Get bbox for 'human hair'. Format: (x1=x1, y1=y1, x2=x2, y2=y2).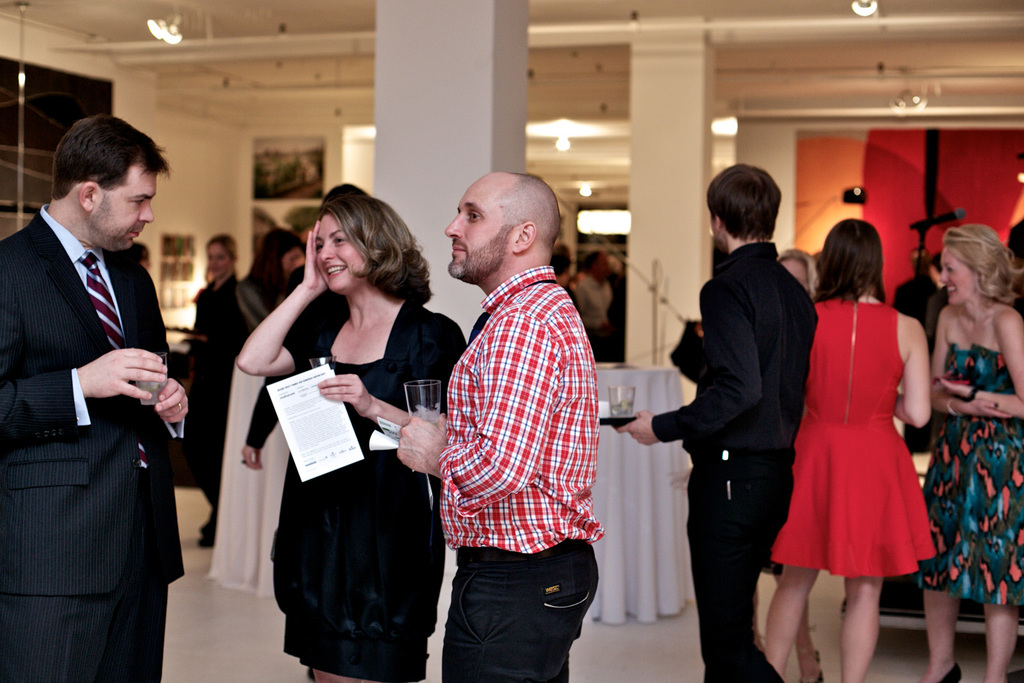
(x1=204, y1=233, x2=239, y2=284).
